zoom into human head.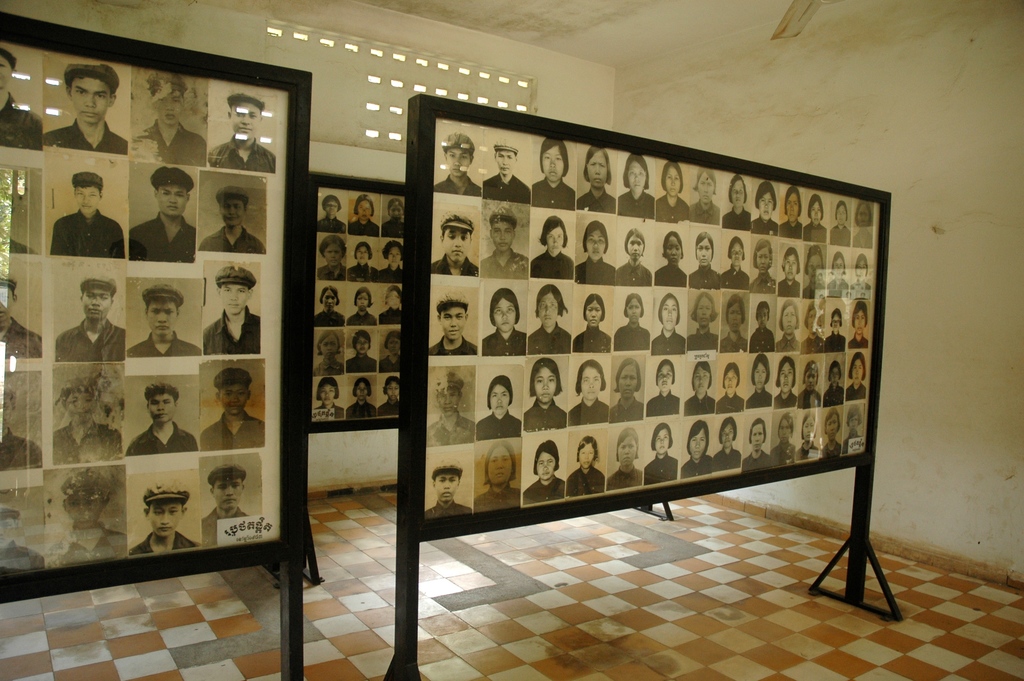
Zoom target: box(808, 306, 819, 332).
